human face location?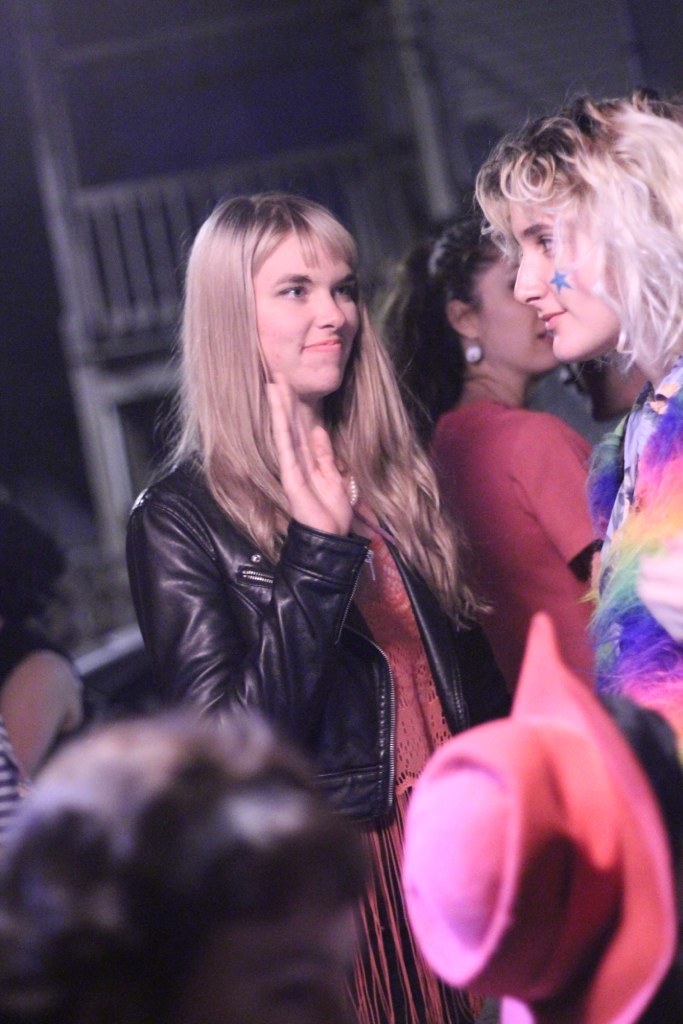
{"left": 255, "top": 238, "right": 363, "bottom": 394}
